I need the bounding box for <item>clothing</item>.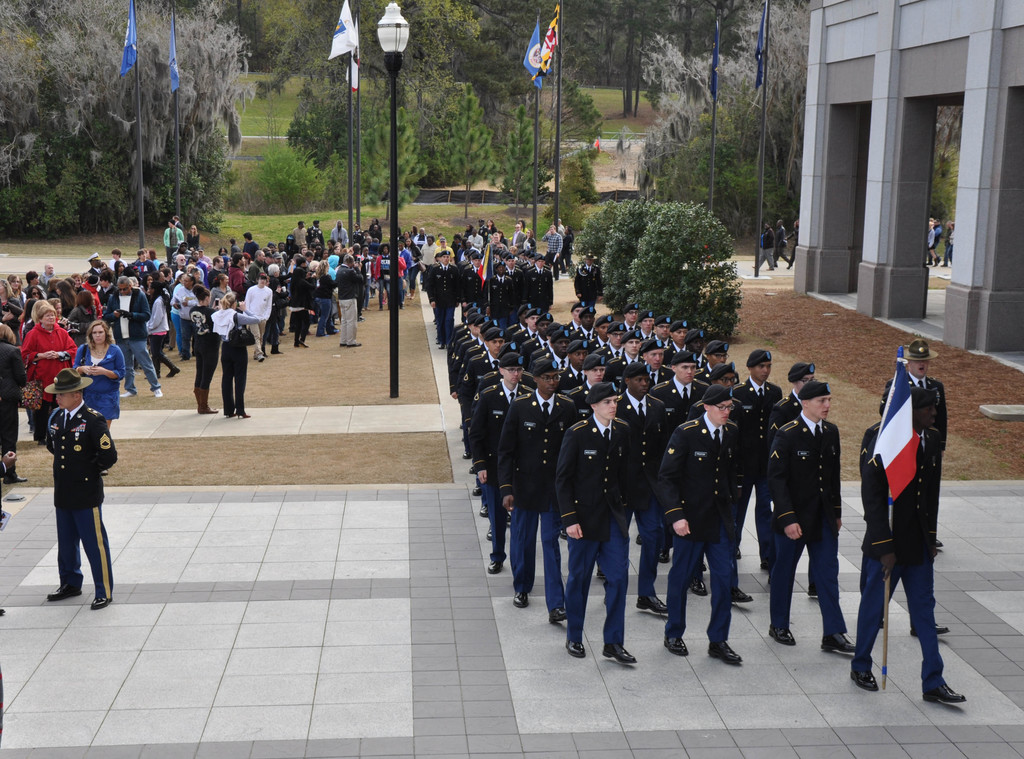
Here it is: {"x1": 755, "y1": 228, "x2": 778, "y2": 268}.
